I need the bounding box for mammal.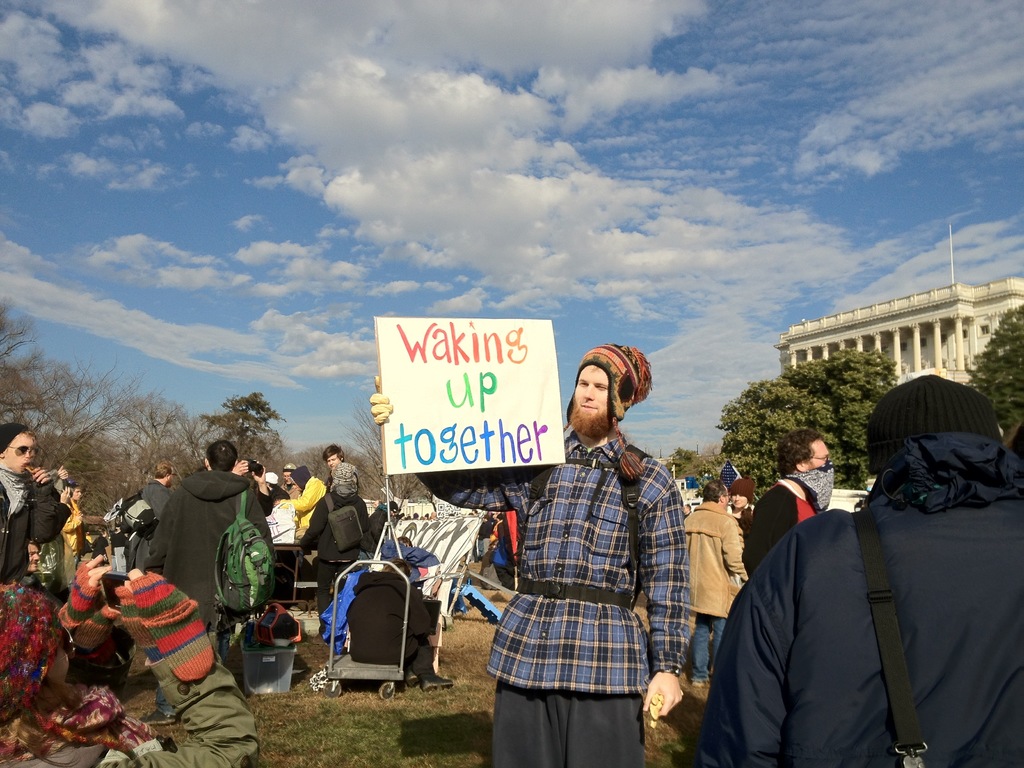
Here it is: BBox(229, 458, 275, 516).
